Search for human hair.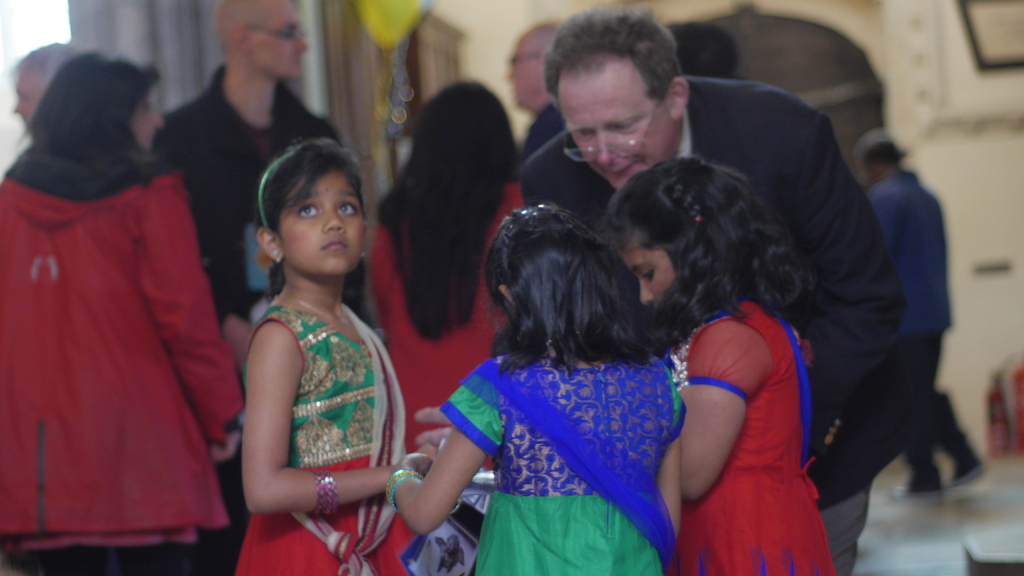
Found at l=260, t=134, r=366, b=252.
